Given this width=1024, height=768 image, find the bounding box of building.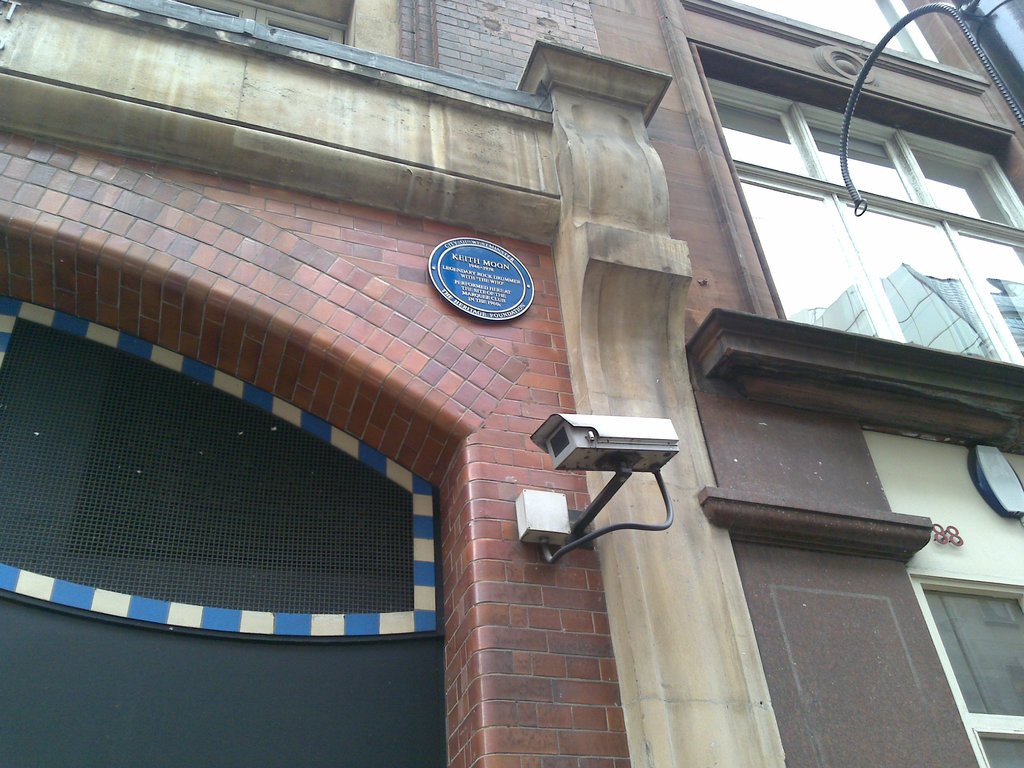
bbox(592, 0, 1023, 767).
